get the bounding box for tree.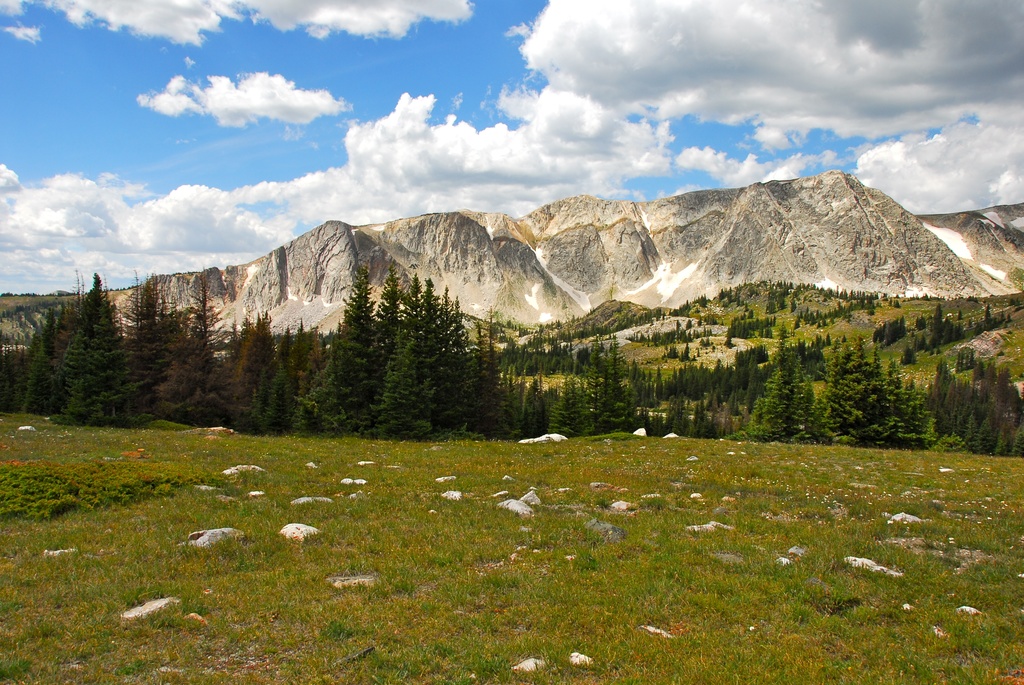
(298,261,376,440).
